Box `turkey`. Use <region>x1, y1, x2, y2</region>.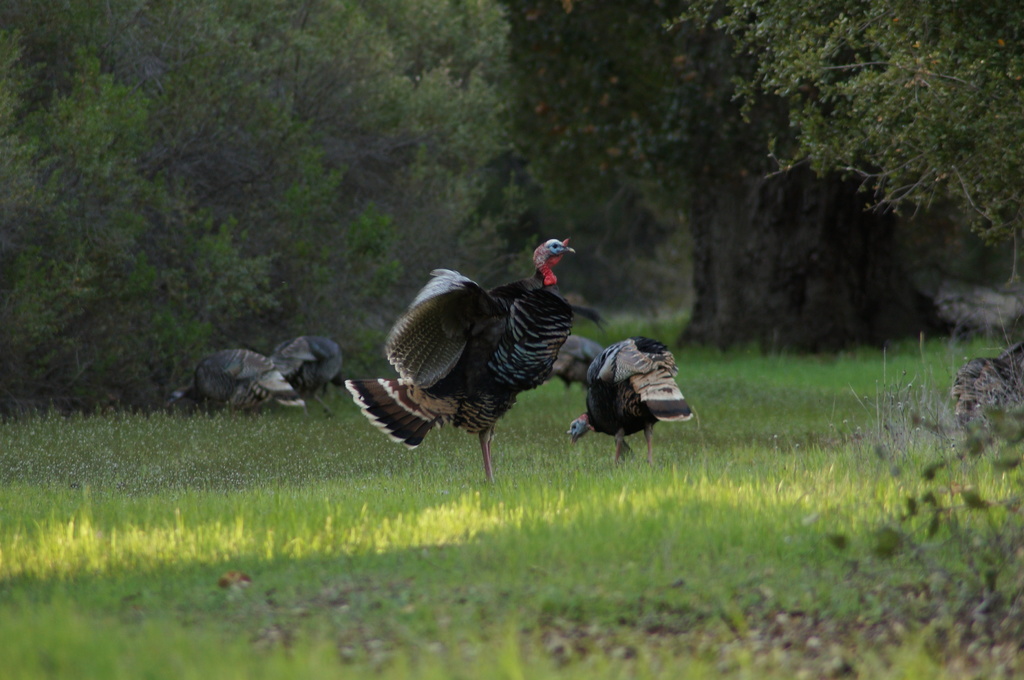
<region>548, 334, 606, 386</region>.
